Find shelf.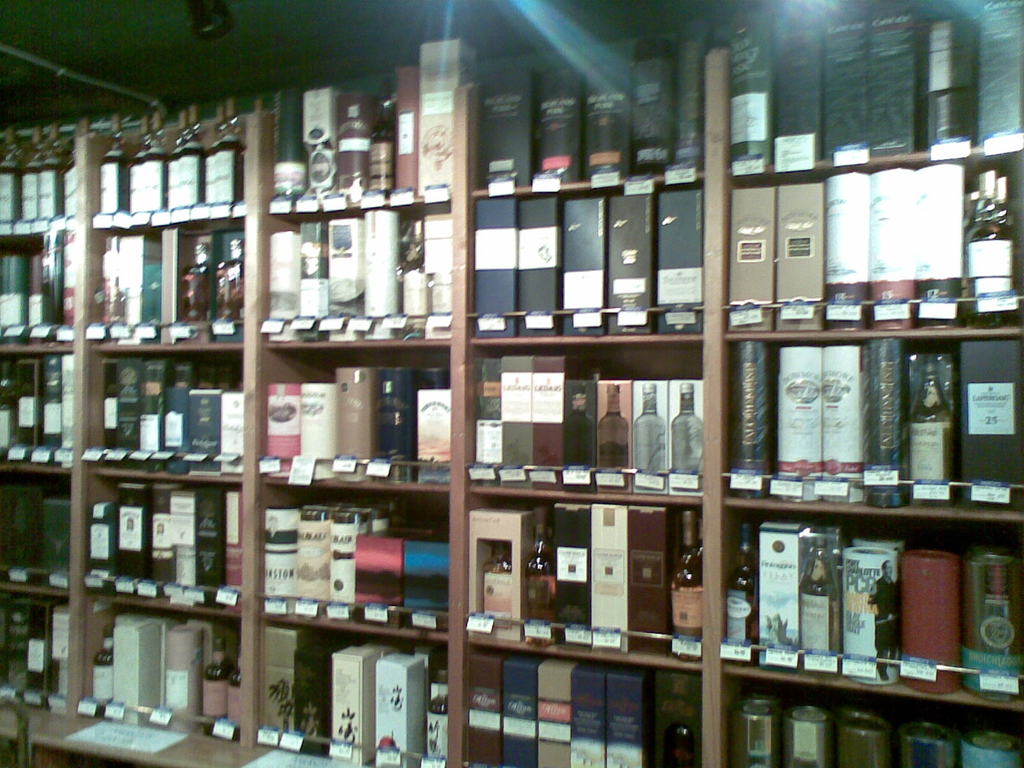
region(78, 474, 246, 602).
